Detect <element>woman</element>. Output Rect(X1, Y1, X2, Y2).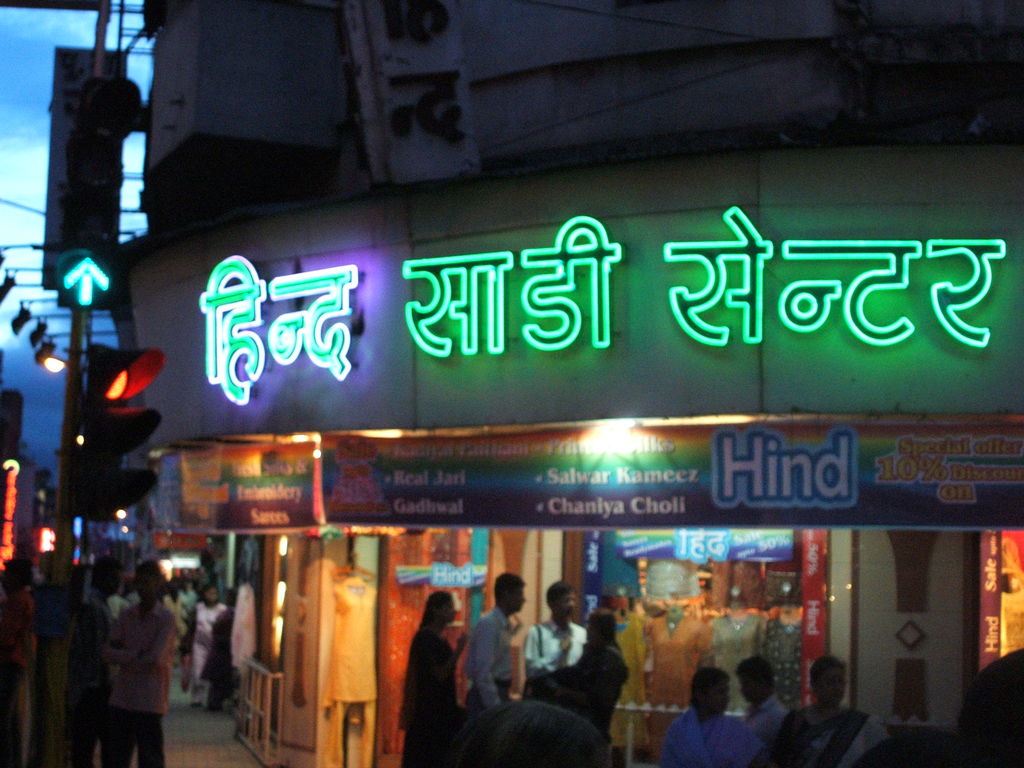
Rect(773, 652, 891, 767).
